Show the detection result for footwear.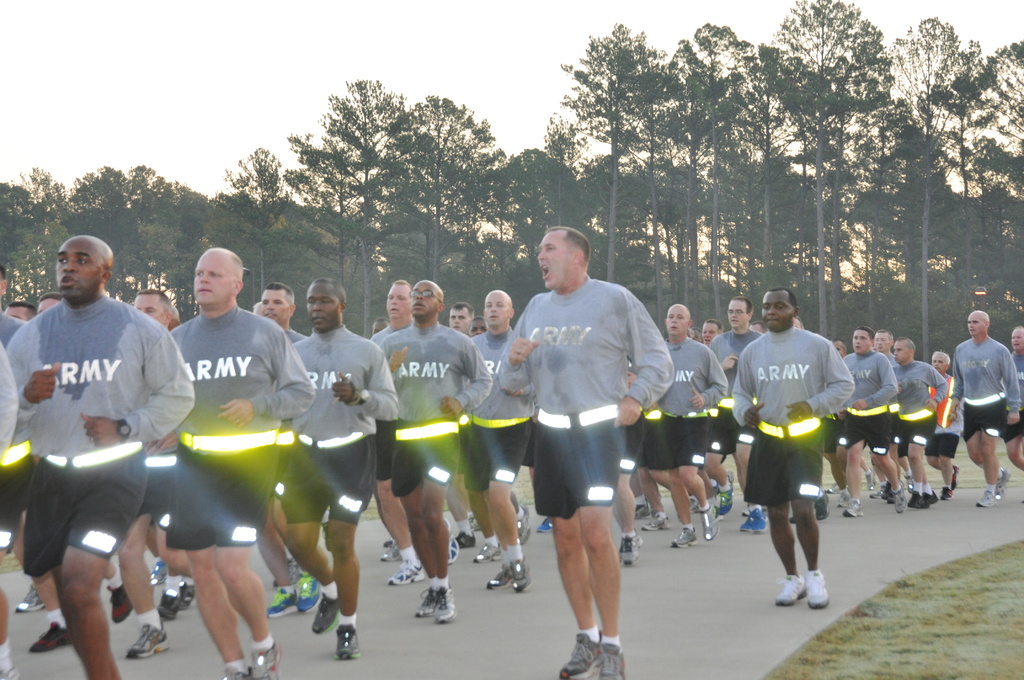
(left=484, top=560, right=515, bottom=589).
